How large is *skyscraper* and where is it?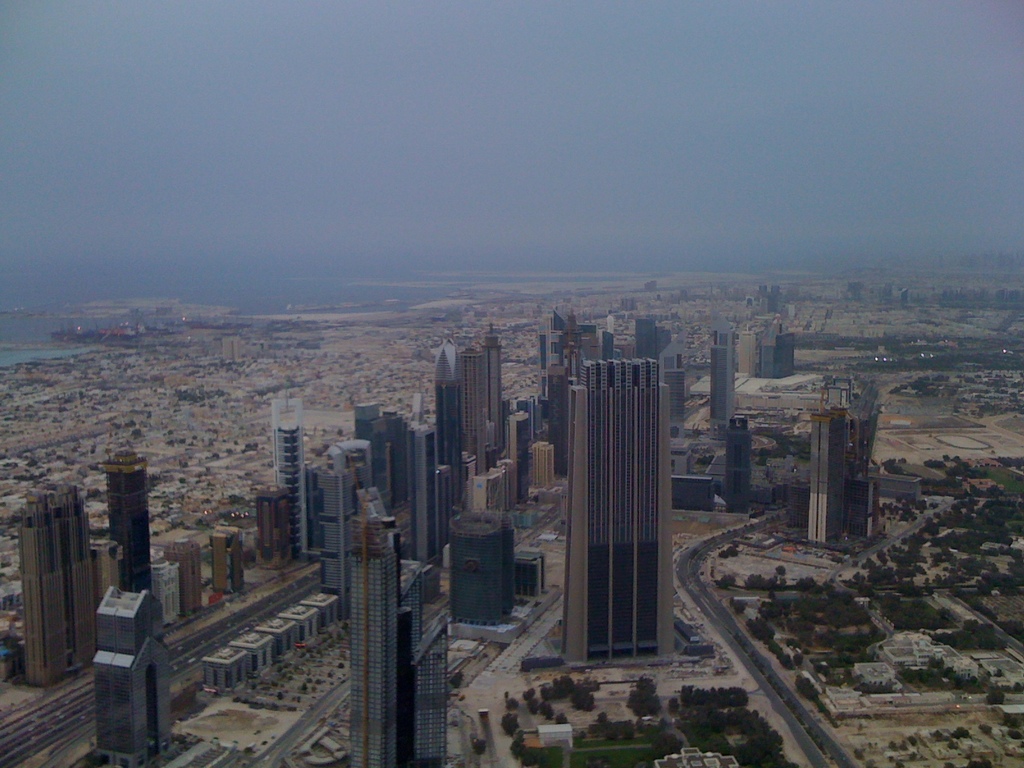
Bounding box: 632,318,668,363.
